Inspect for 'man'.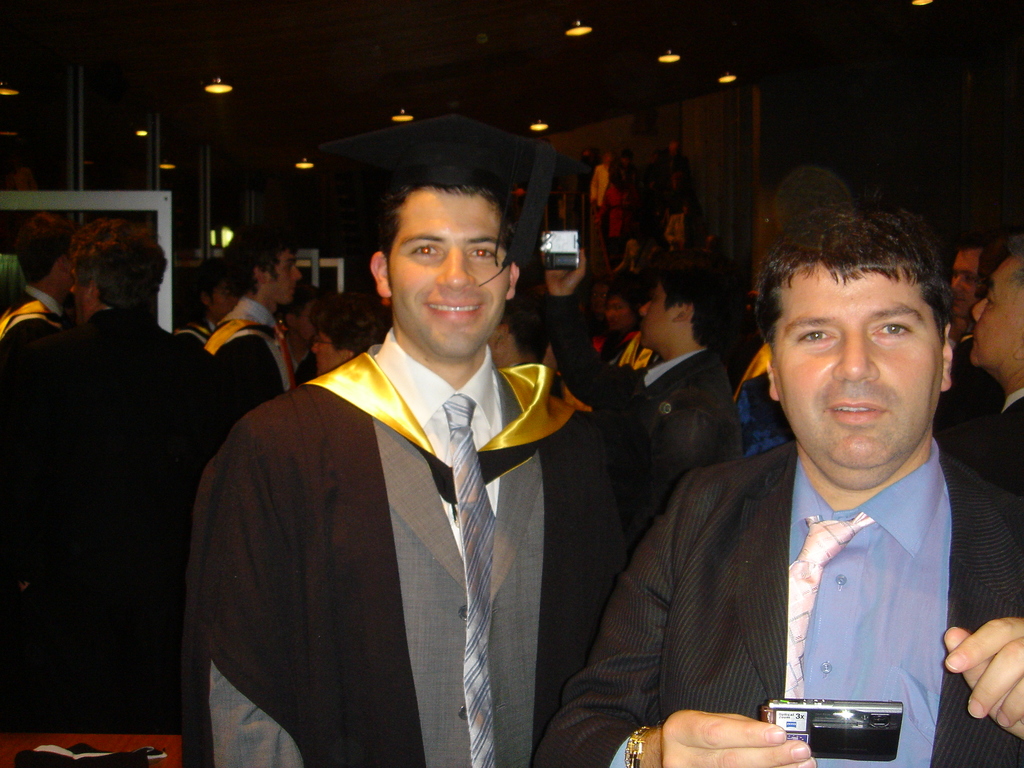
Inspection: detection(282, 281, 330, 385).
